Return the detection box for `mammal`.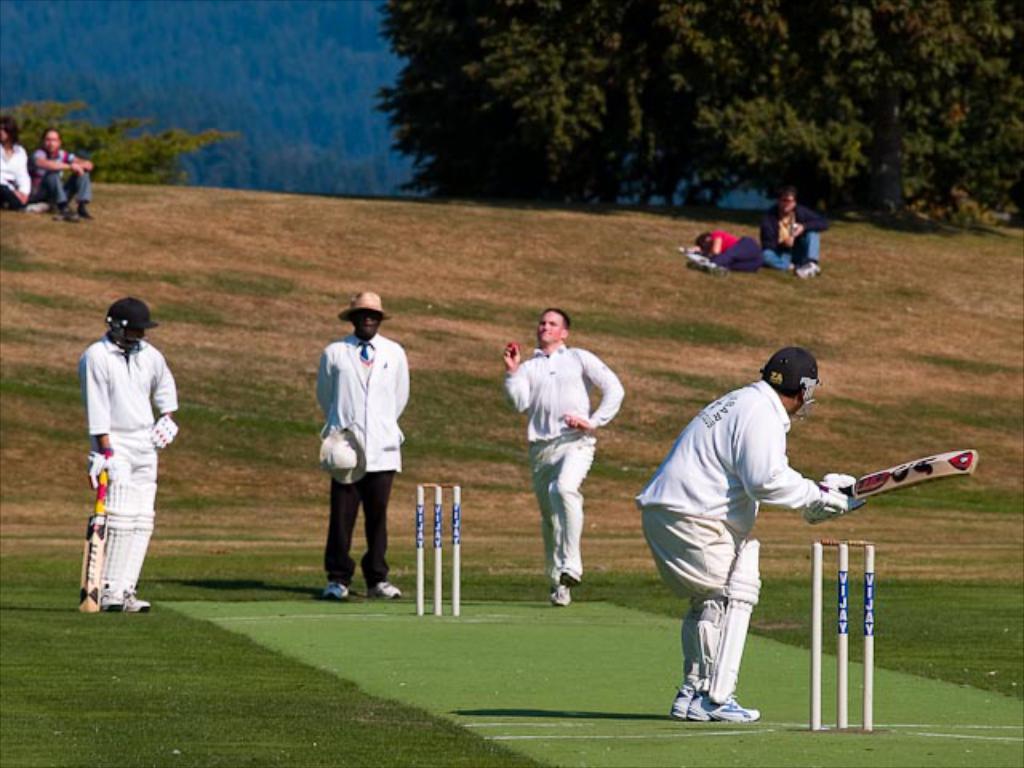
(0, 115, 40, 213).
